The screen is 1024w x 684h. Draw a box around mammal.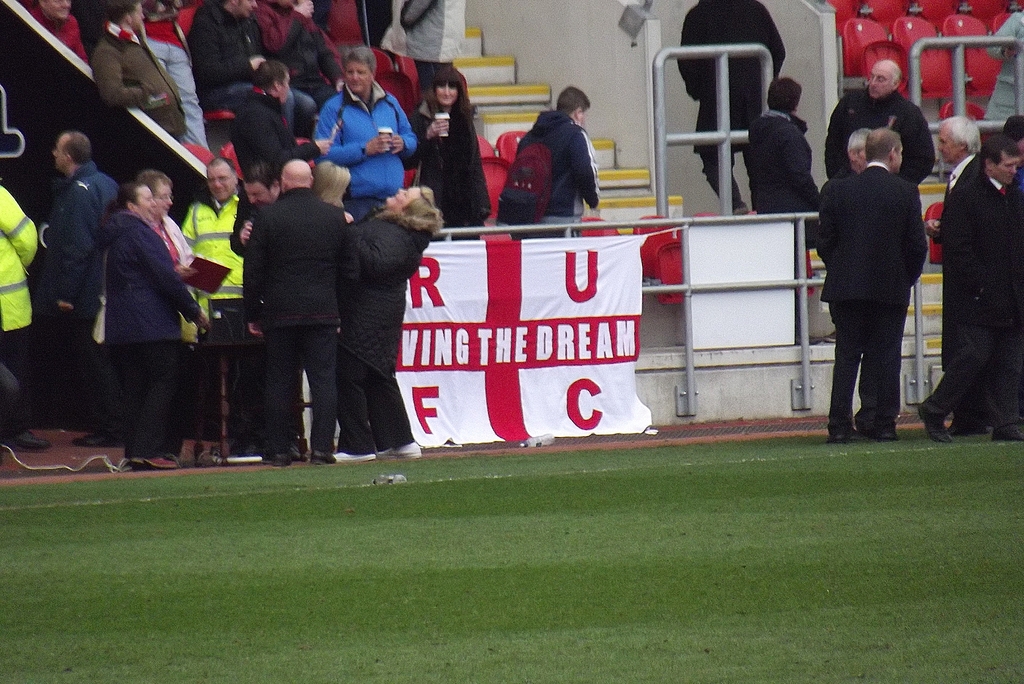
bbox(926, 121, 981, 434).
